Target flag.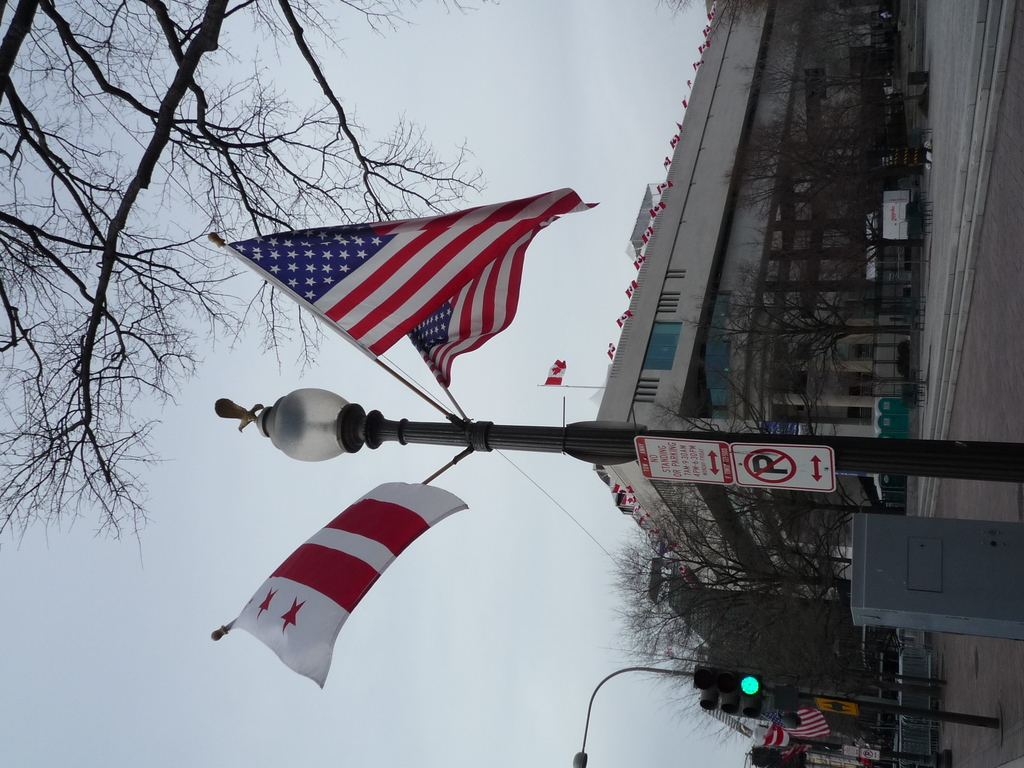
Target region: (left=754, top=708, right=832, bottom=745).
